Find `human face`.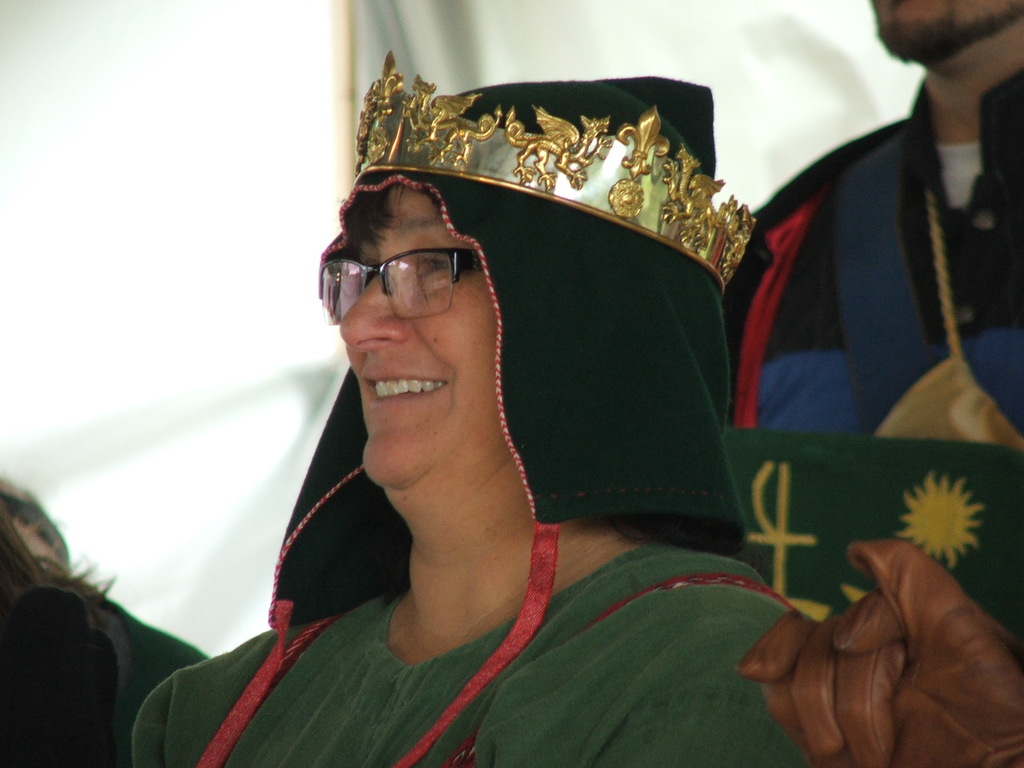
region(339, 179, 525, 499).
